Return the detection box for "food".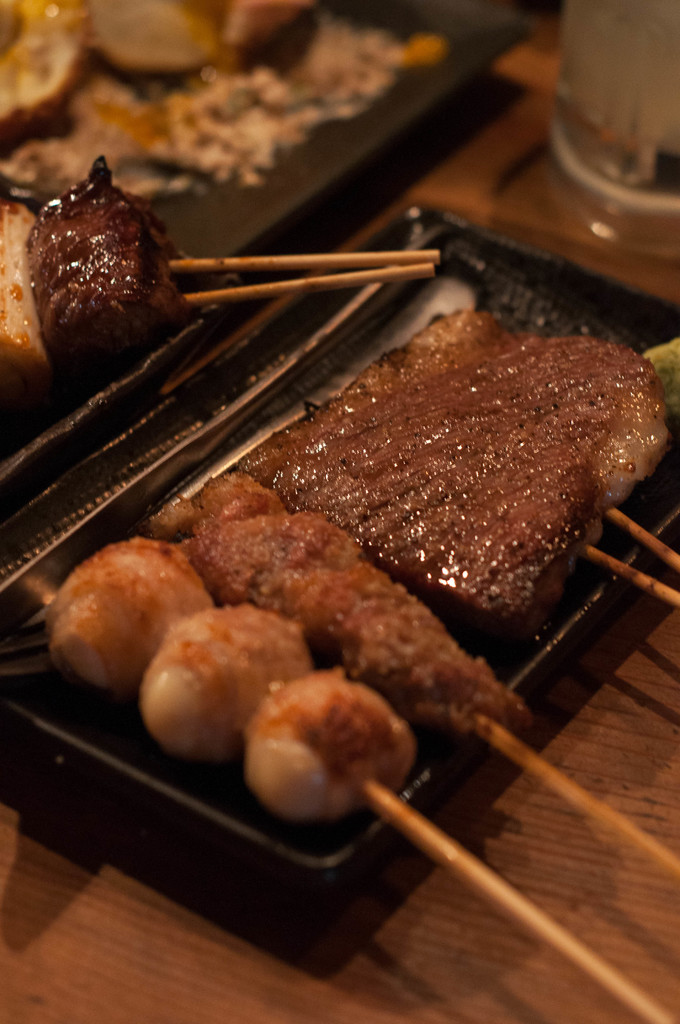
<box>239,291,674,603</box>.
